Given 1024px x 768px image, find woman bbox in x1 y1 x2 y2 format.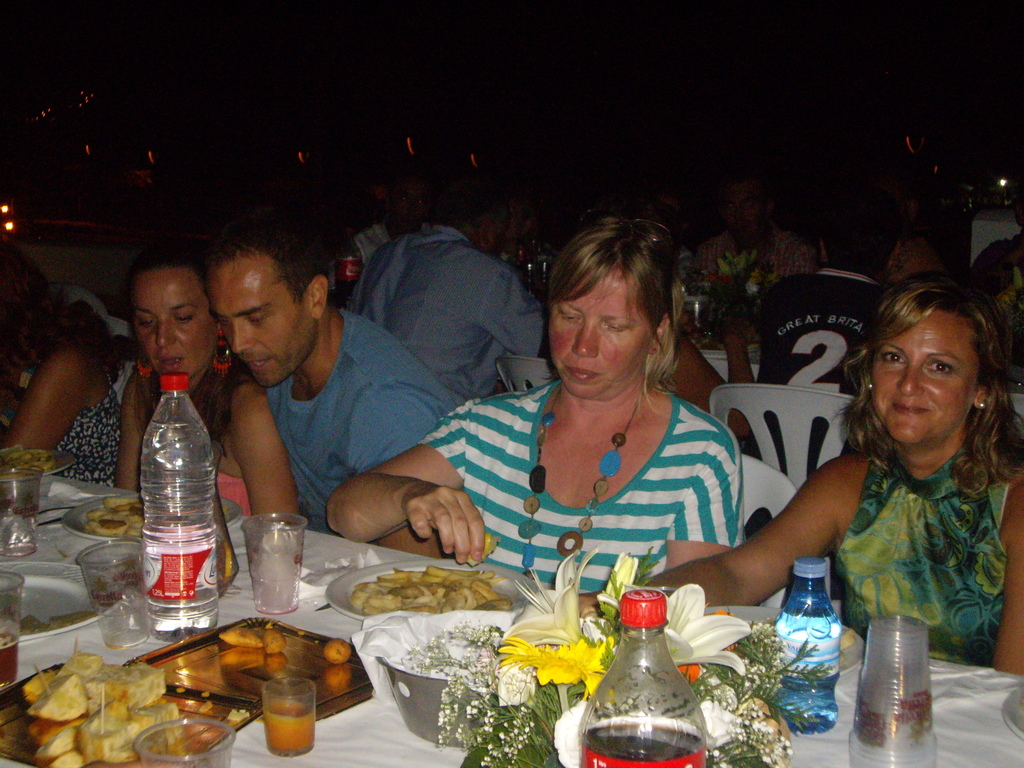
687 302 1007 660.
